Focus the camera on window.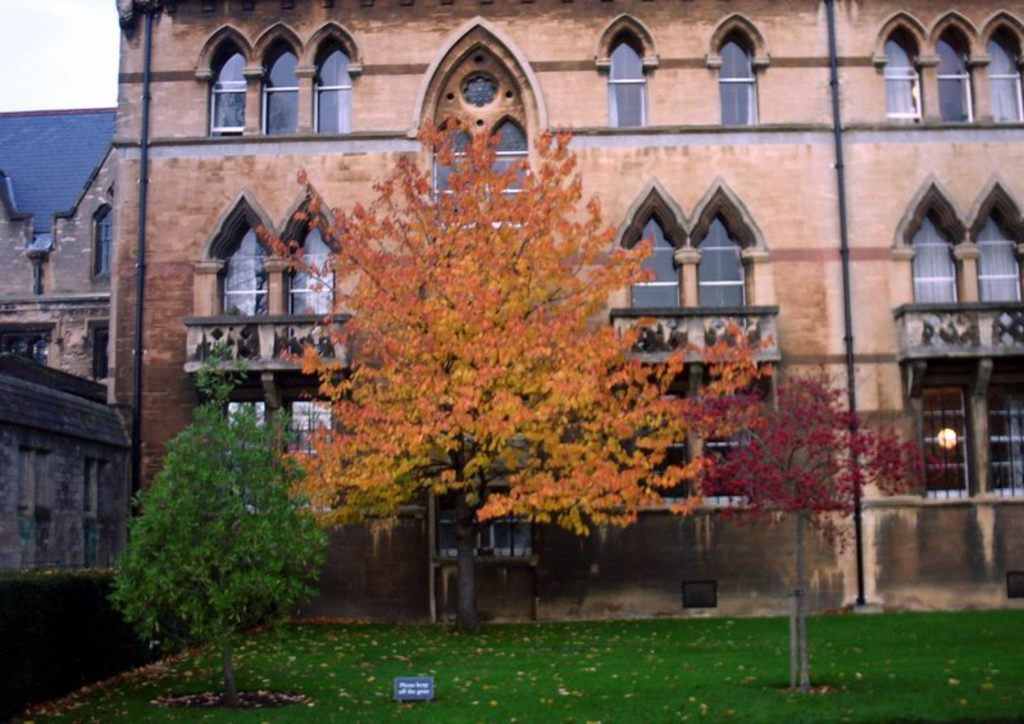
Focus region: 720:36:763:132.
